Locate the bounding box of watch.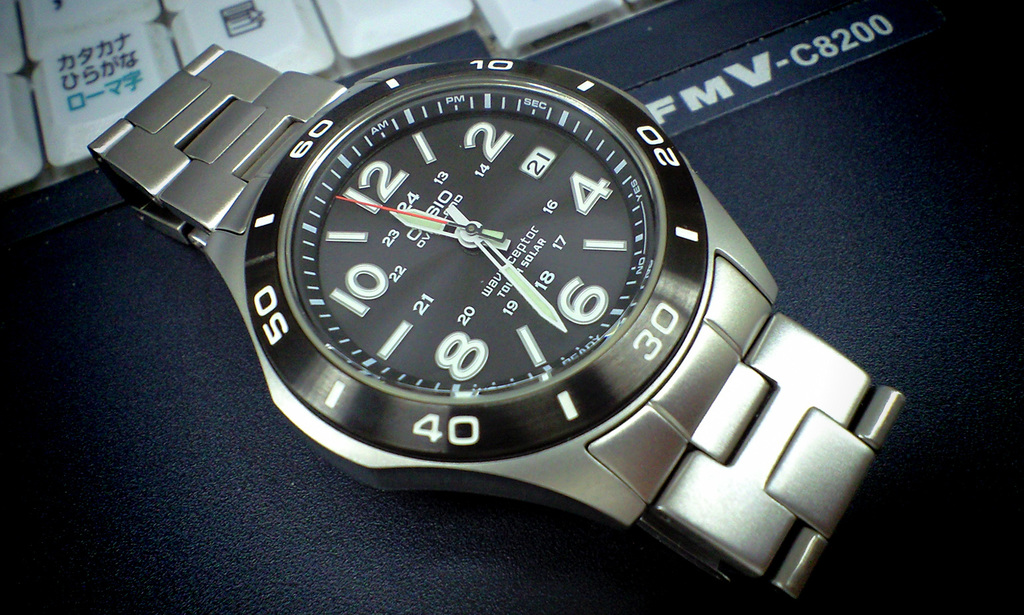
Bounding box: x1=75, y1=41, x2=913, y2=606.
